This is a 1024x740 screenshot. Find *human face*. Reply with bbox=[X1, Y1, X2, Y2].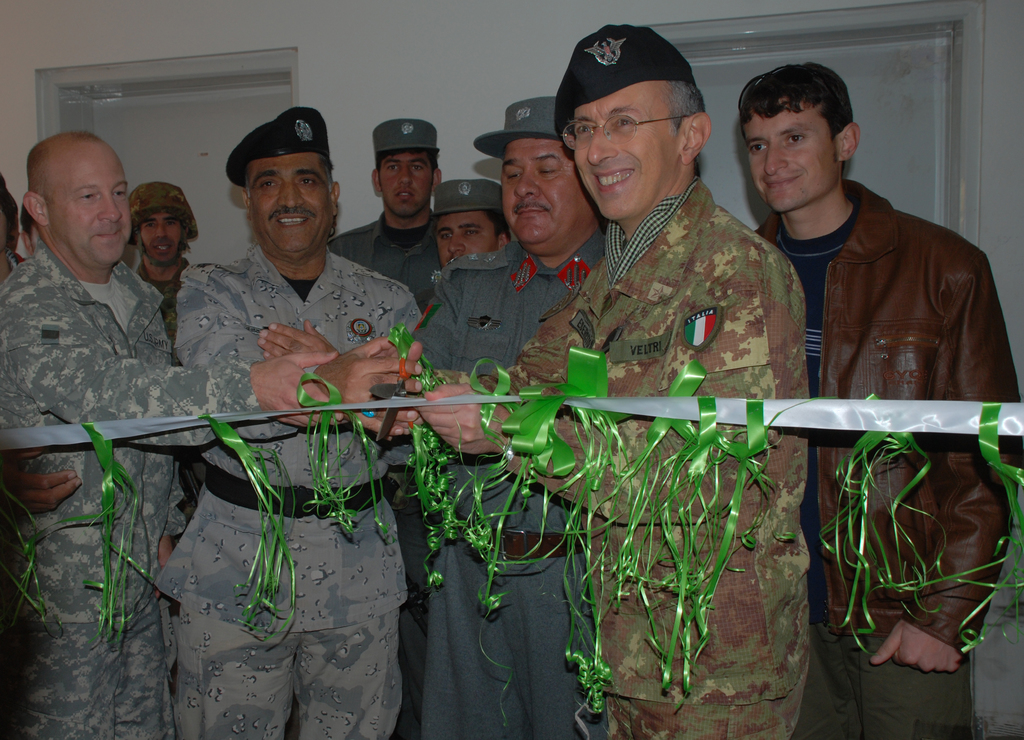
bbox=[571, 79, 677, 220].
